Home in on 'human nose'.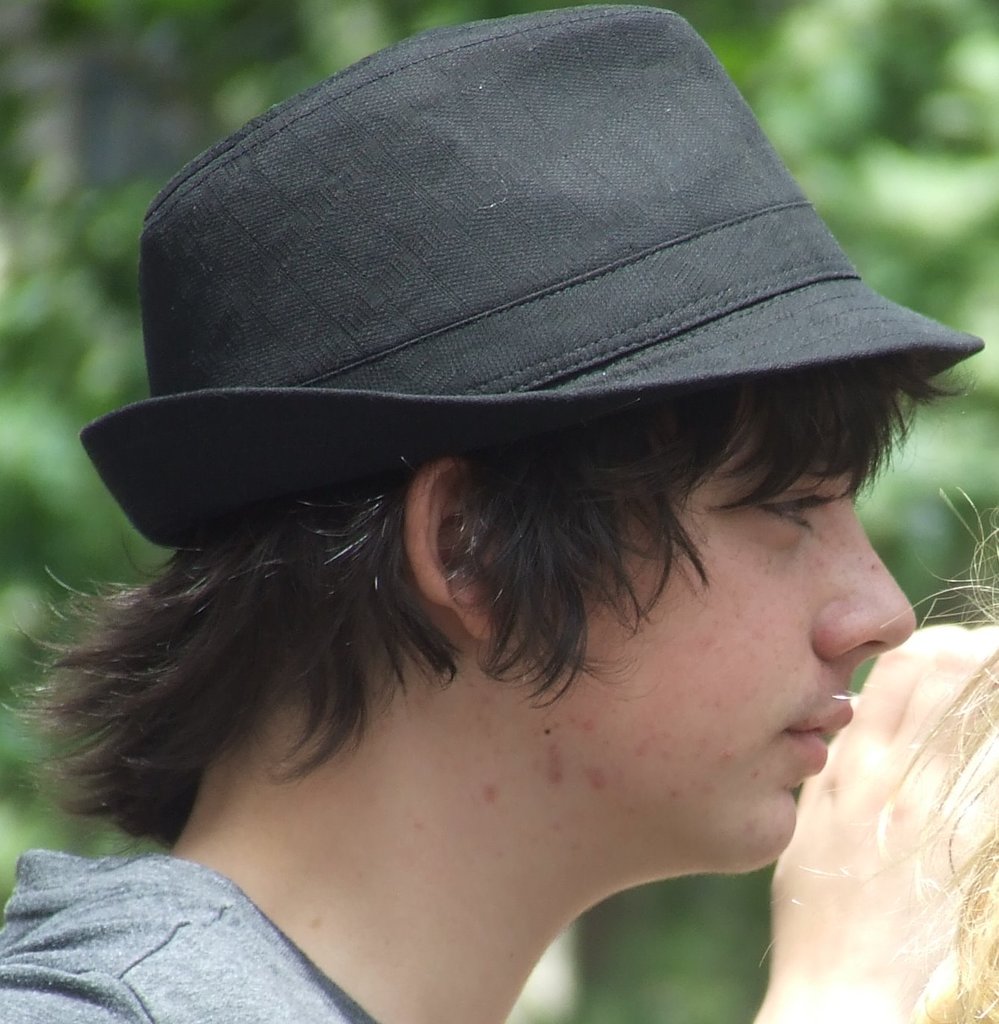
Homed in at (817,528,917,659).
